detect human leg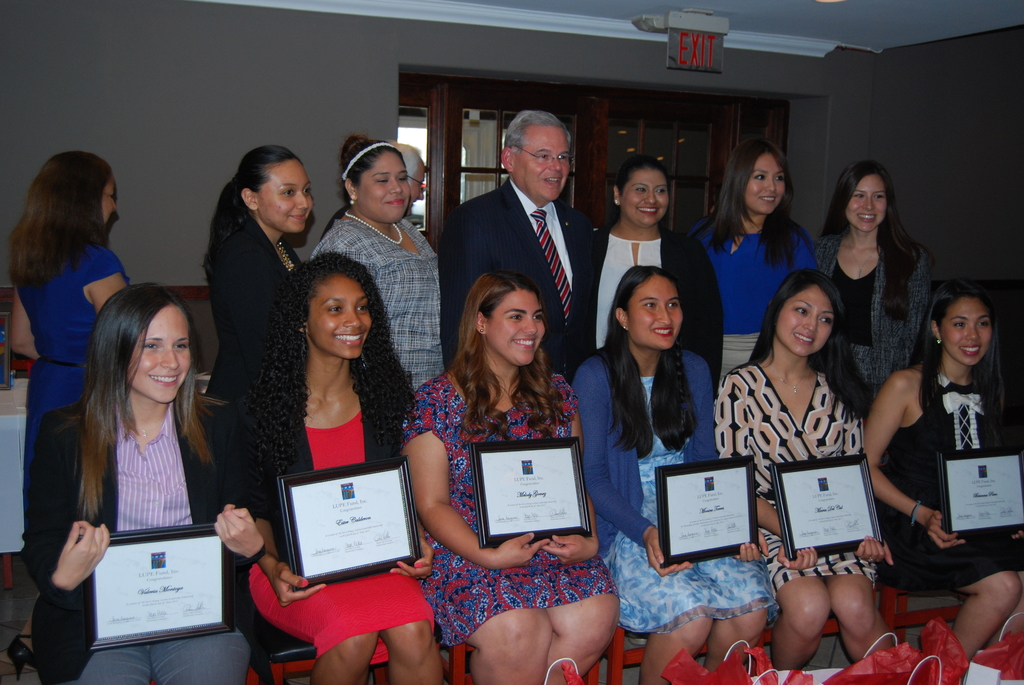
BBox(417, 541, 545, 684)
